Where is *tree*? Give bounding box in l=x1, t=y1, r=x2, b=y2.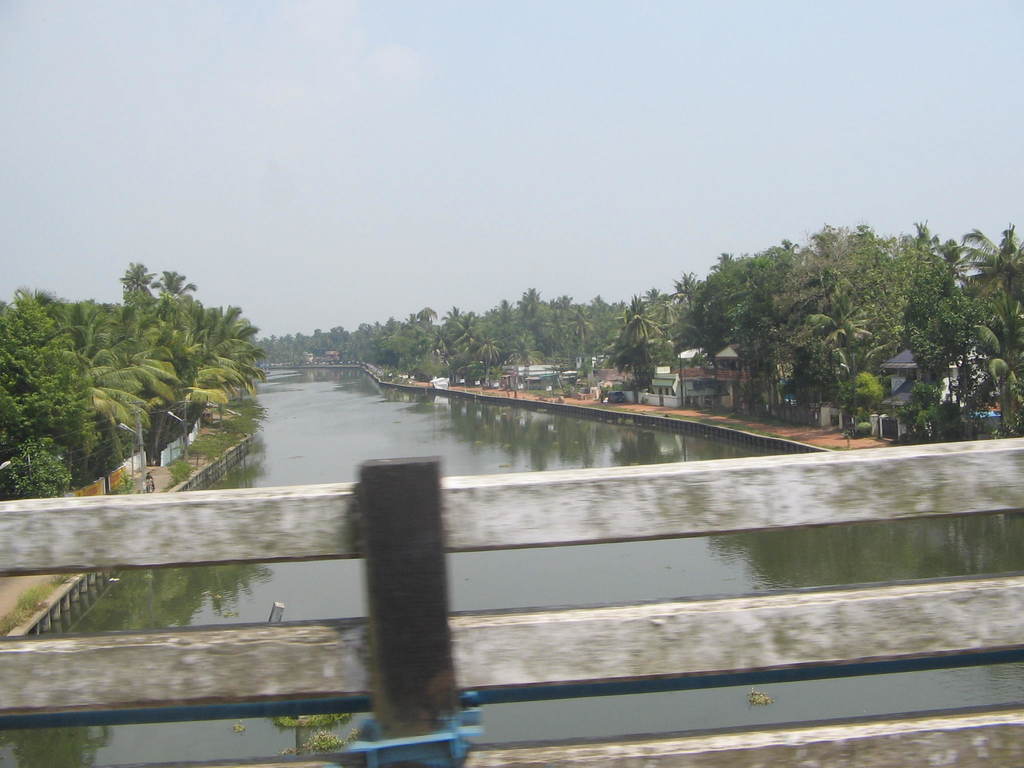
l=0, t=302, r=110, b=483.
